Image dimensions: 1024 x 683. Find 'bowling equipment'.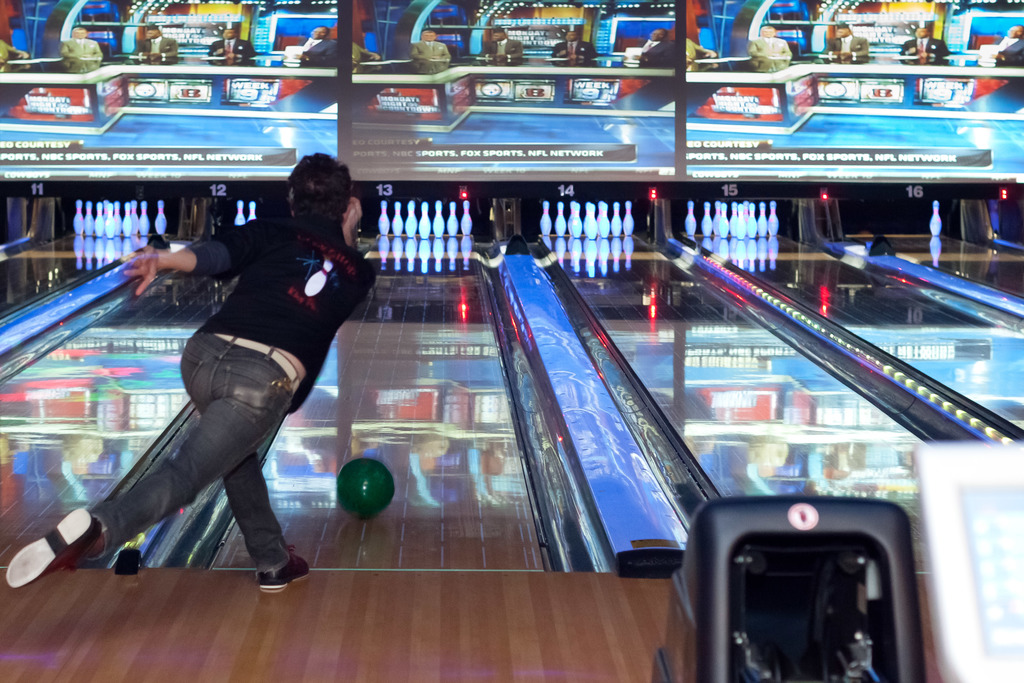
bbox=(458, 199, 474, 242).
